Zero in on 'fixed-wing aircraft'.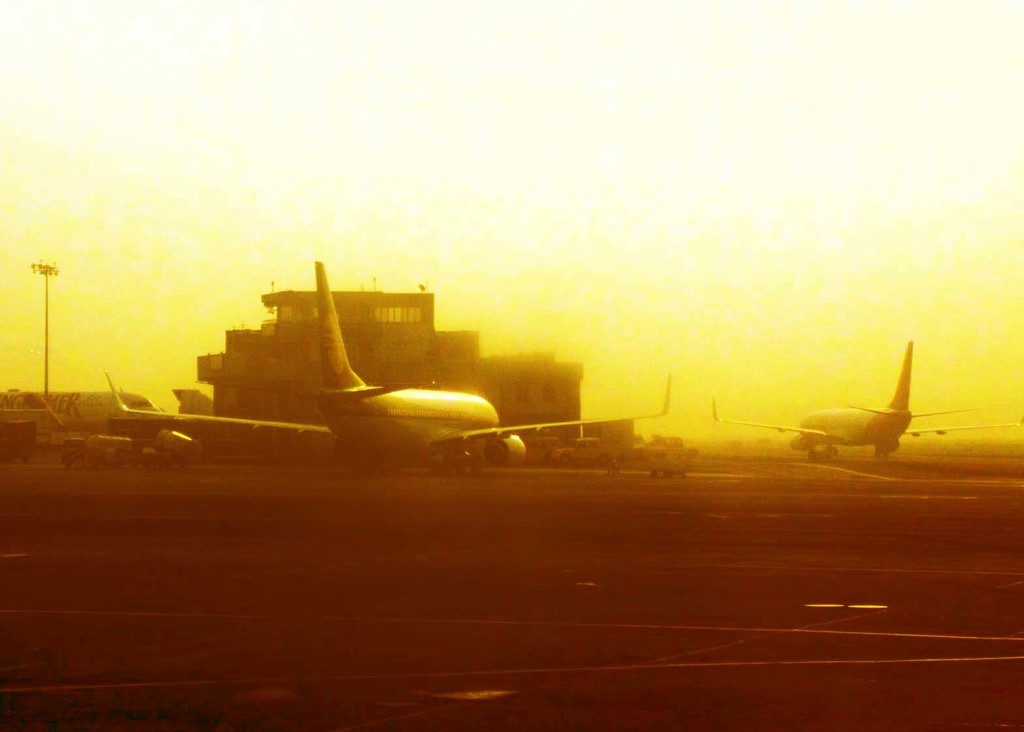
Zeroed in: left=101, top=258, right=674, bottom=470.
